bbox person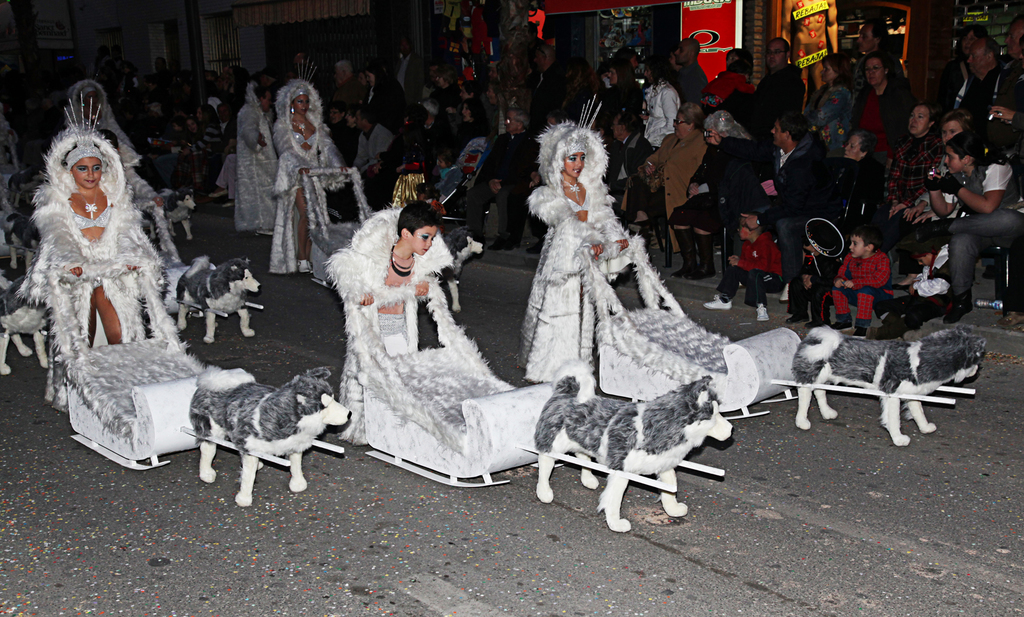
(x1=63, y1=83, x2=164, y2=226)
